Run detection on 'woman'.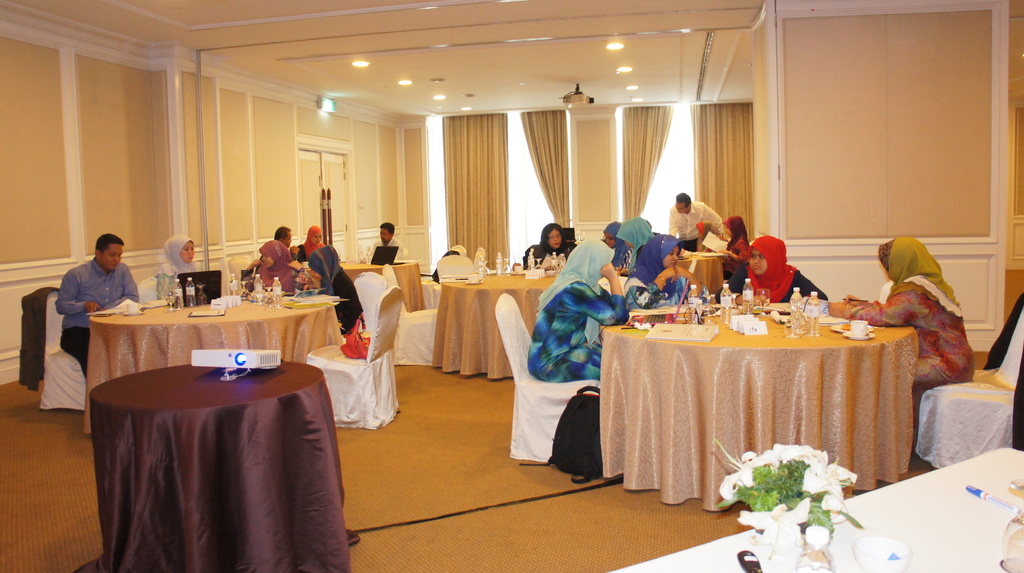
Result: (left=720, top=217, right=749, bottom=276).
